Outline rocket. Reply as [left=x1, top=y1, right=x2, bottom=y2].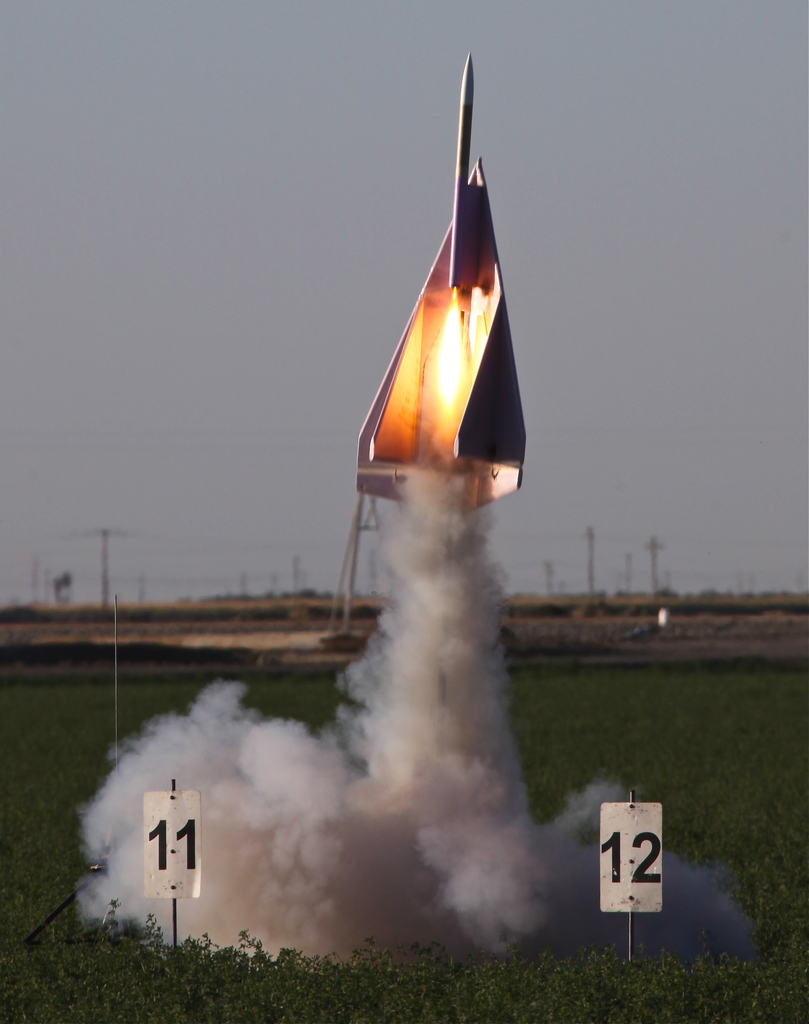
[left=446, top=58, right=483, bottom=297].
